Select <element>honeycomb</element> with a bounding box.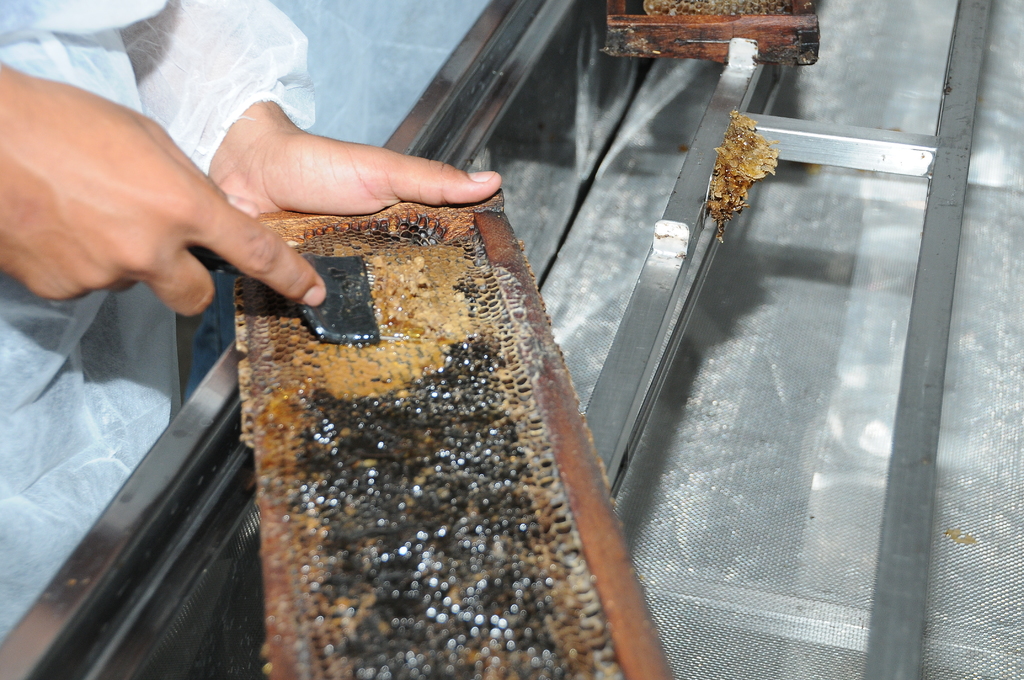
Rect(289, 213, 628, 677).
